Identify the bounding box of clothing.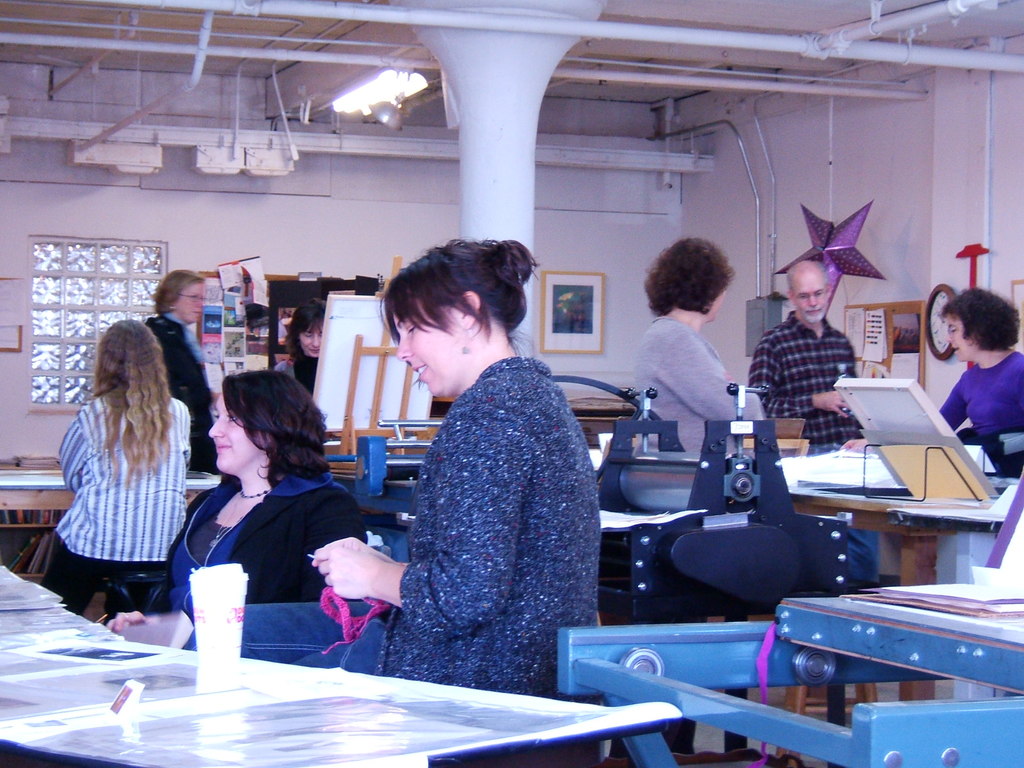
613,312,764,509.
